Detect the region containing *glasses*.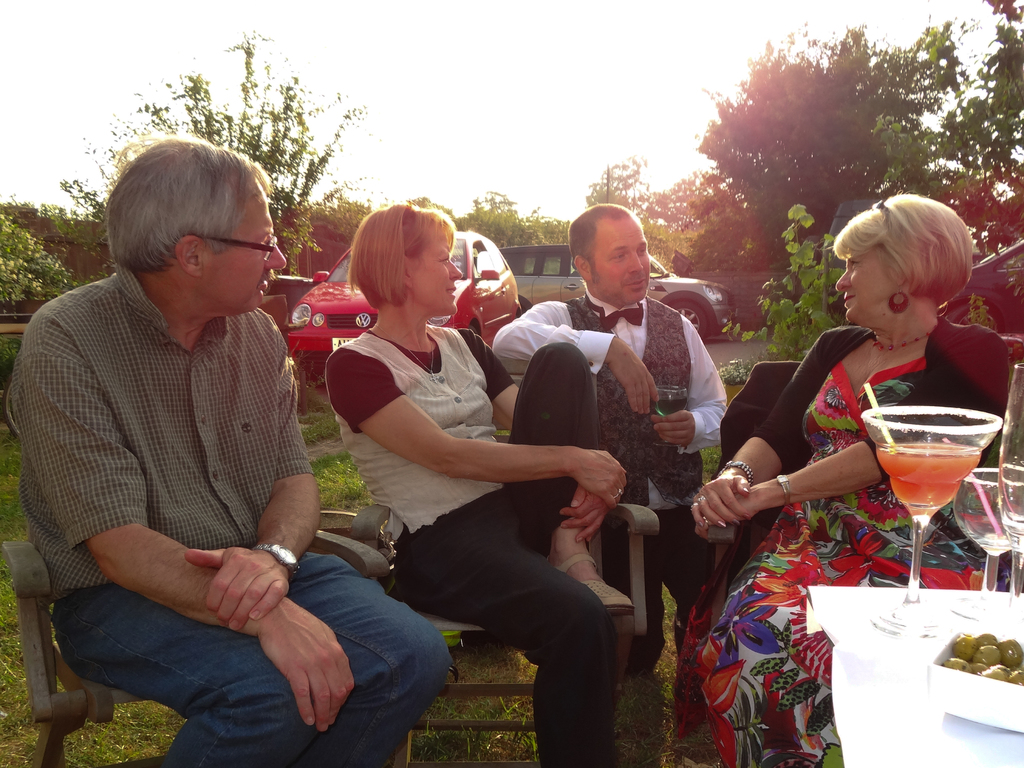
detection(209, 232, 279, 262).
